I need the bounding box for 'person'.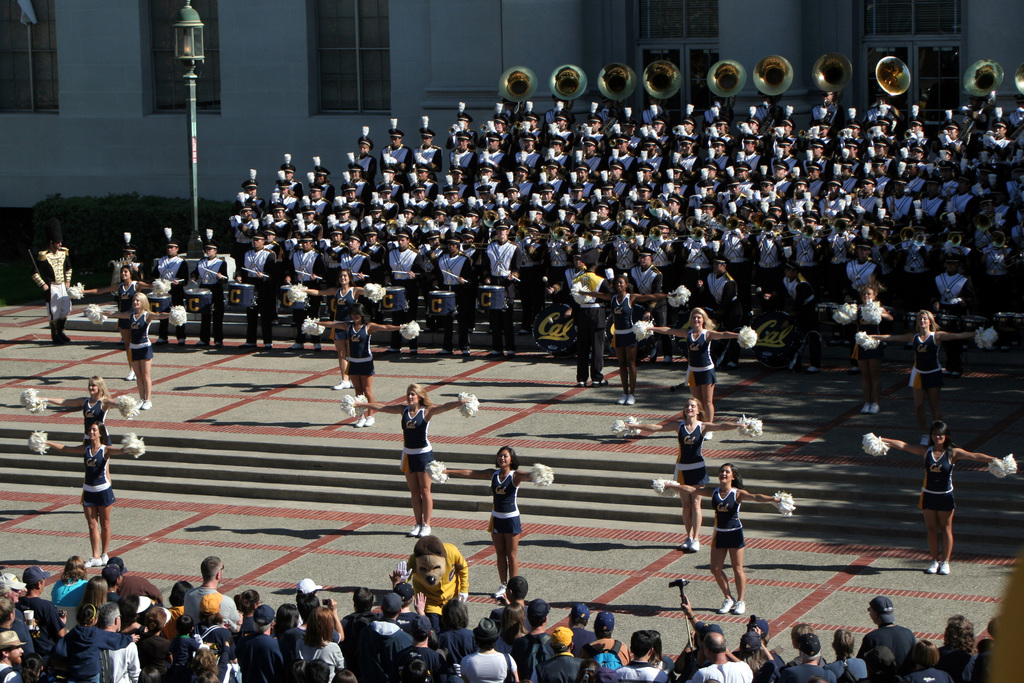
Here it is: locate(291, 611, 345, 668).
